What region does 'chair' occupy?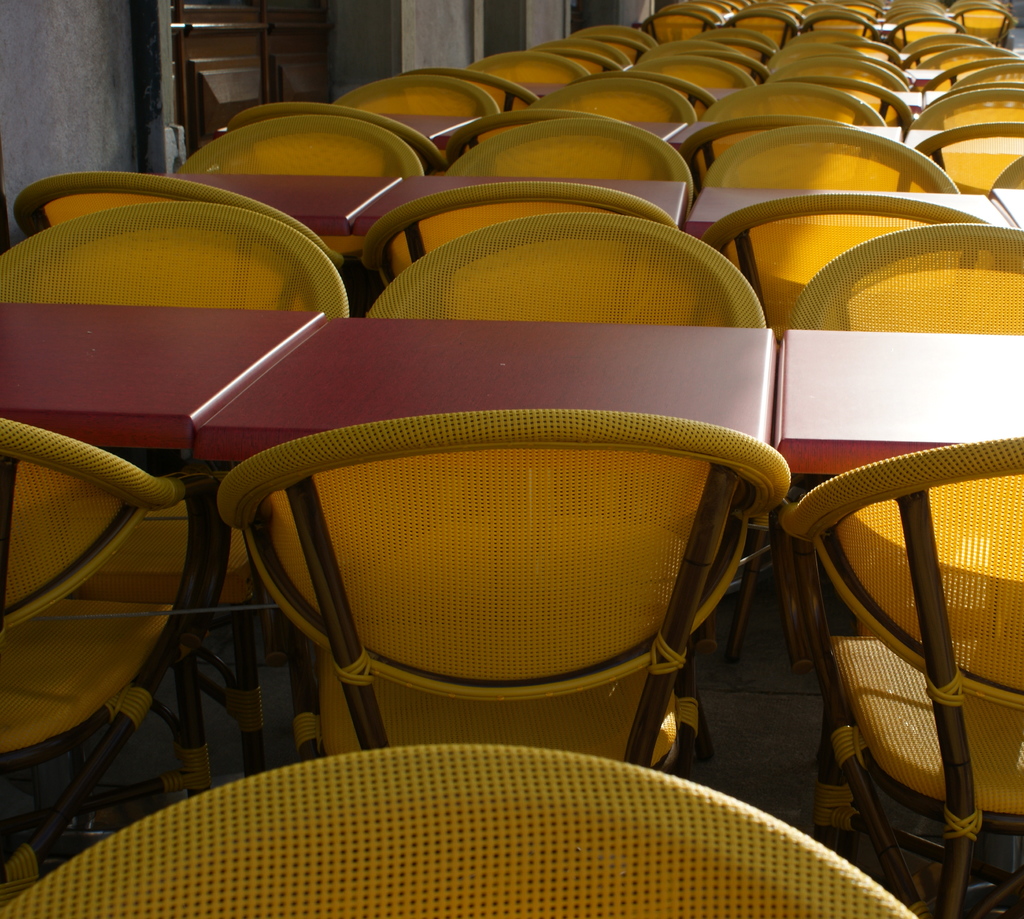
357 212 772 788.
